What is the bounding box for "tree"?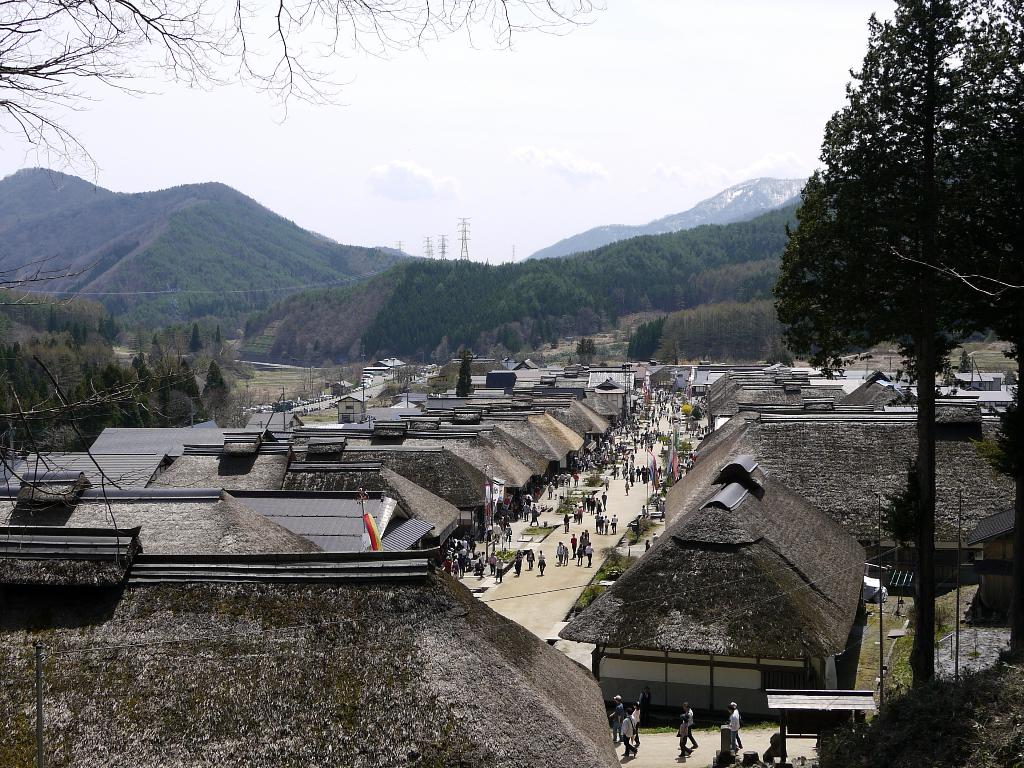
rect(578, 337, 598, 367).
